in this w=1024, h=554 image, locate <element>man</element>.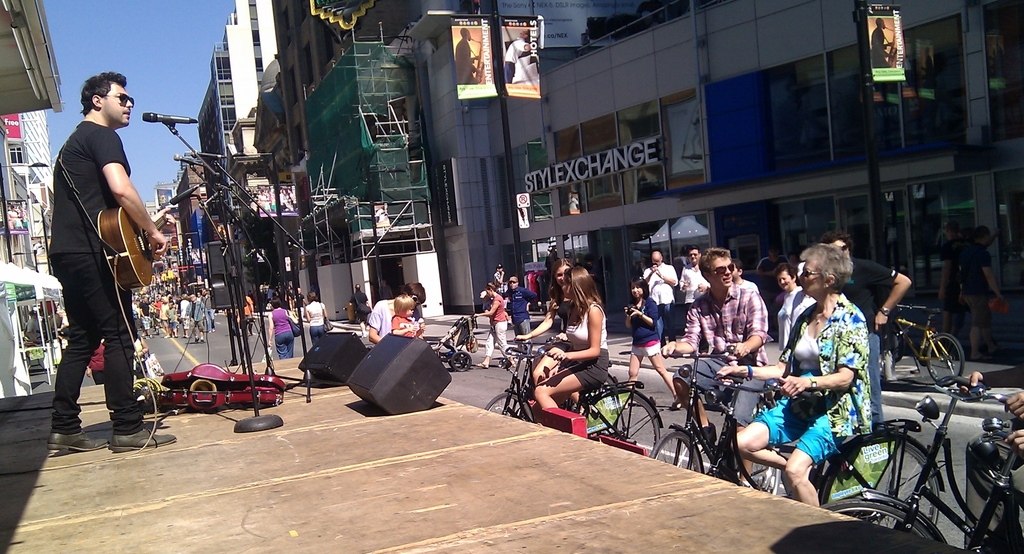
Bounding box: bbox(682, 240, 712, 314).
